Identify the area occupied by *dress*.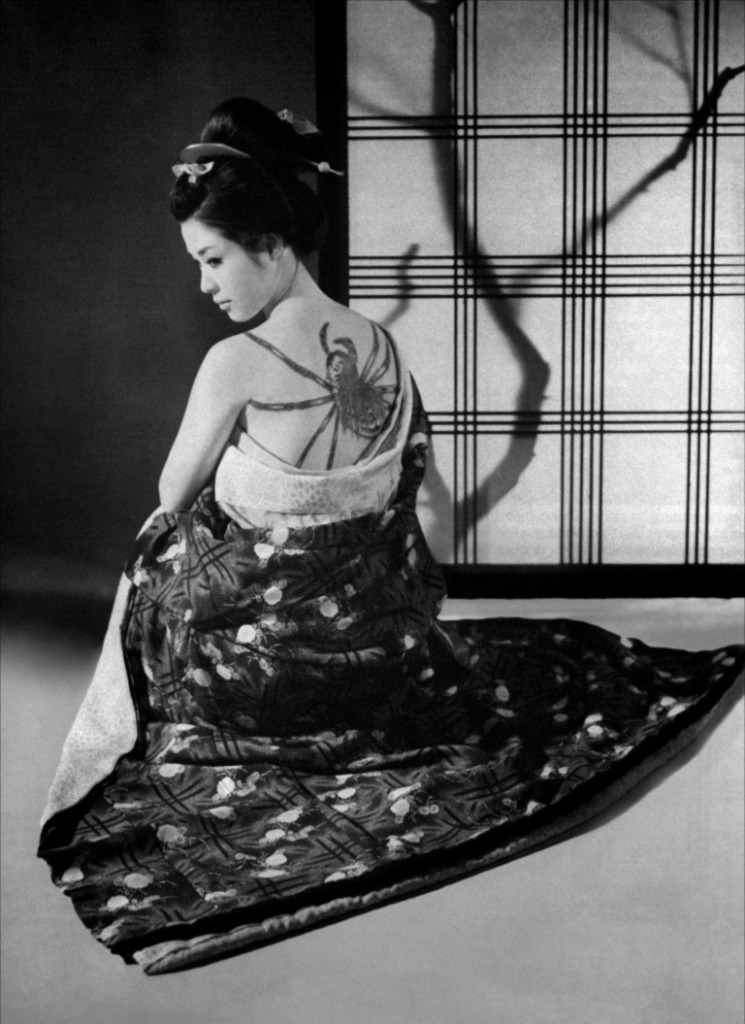
Area: [x1=40, y1=327, x2=414, y2=825].
